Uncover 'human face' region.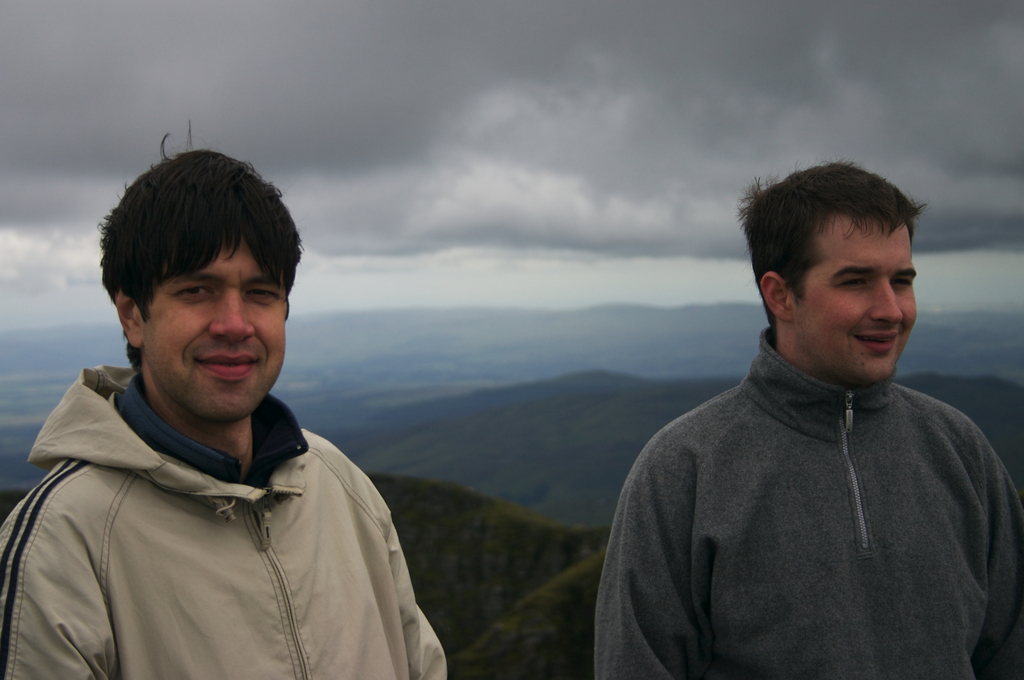
Uncovered: l=796, t=203, r=911, b=386.
